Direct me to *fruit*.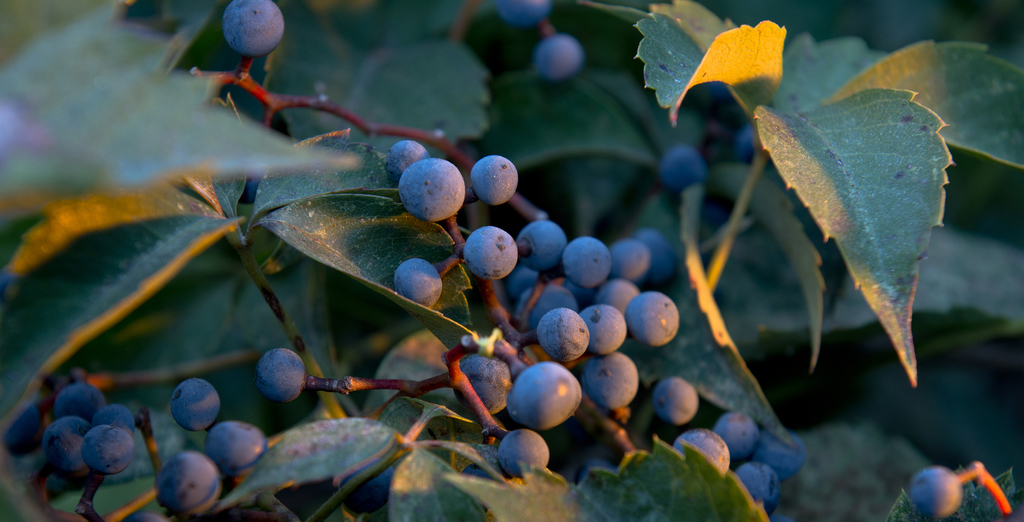
Direction: BBox(904, 467, 964, 521).
